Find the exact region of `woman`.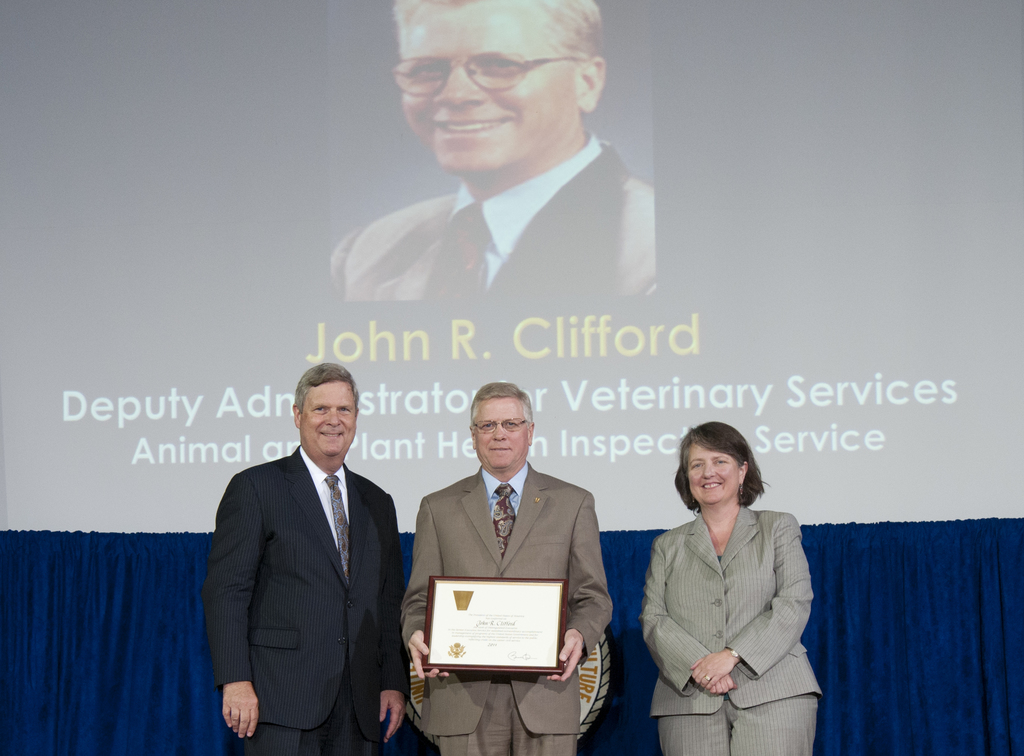
Exact region: (x1=612, y1=433, x2=812, y2=755).
